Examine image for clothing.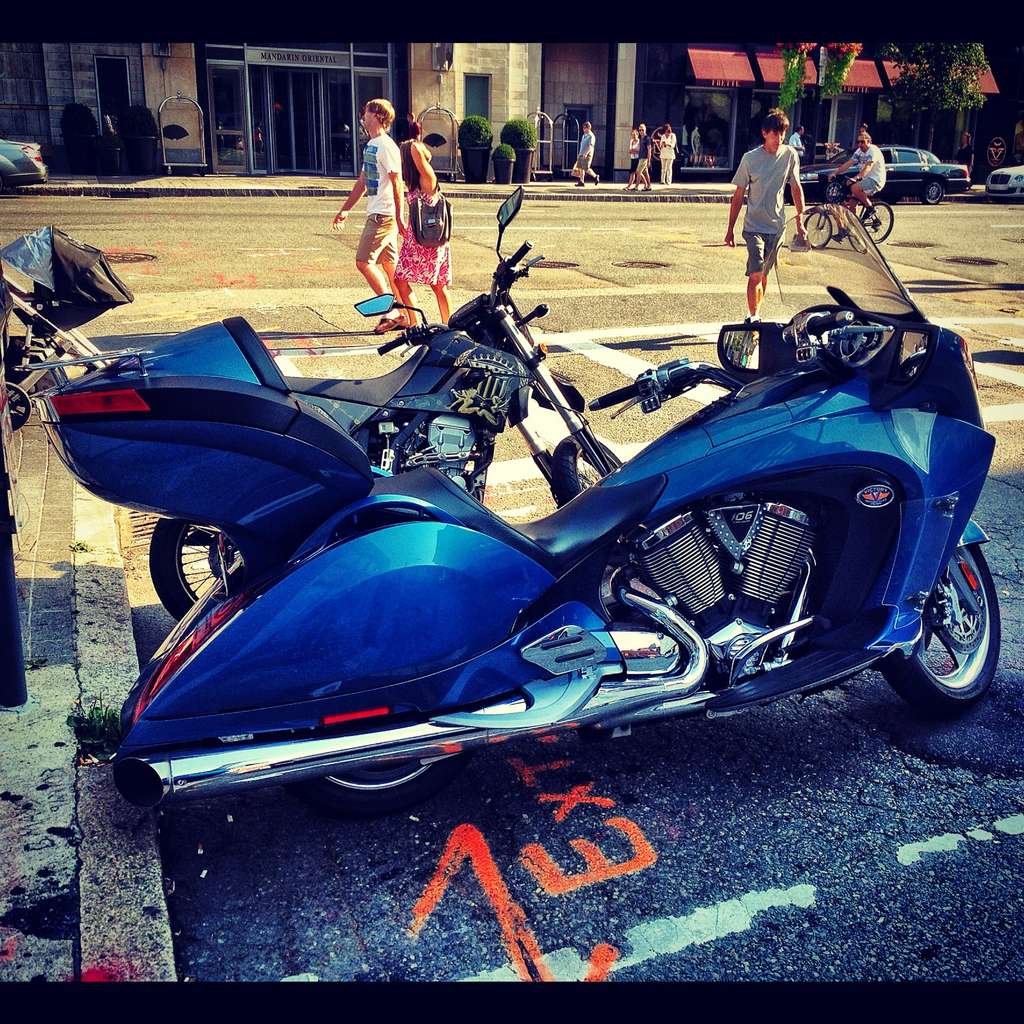
Examination result: 733:144:797:274.
